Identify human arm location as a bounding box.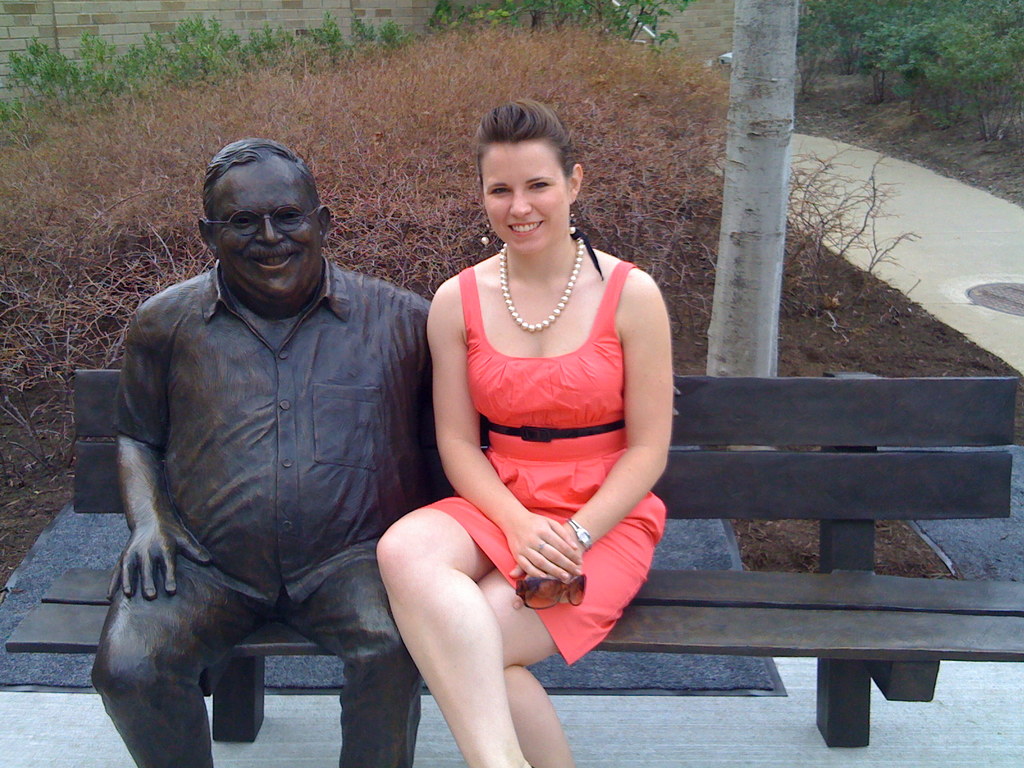
x1=591, y1=247, x2=678, y2=595.
